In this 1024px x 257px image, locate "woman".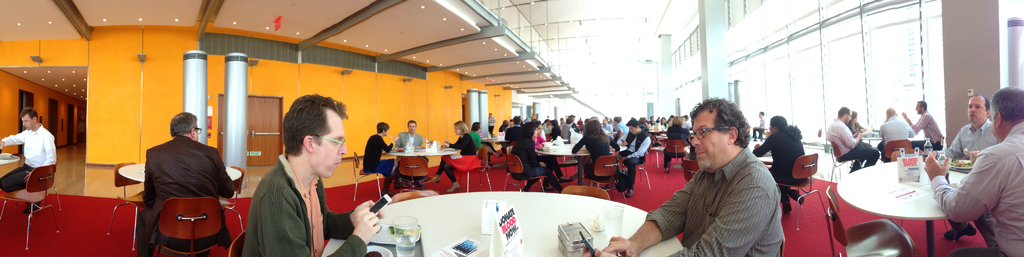
Bounding box: [left=432, top=119, right=483, bottom=192].
